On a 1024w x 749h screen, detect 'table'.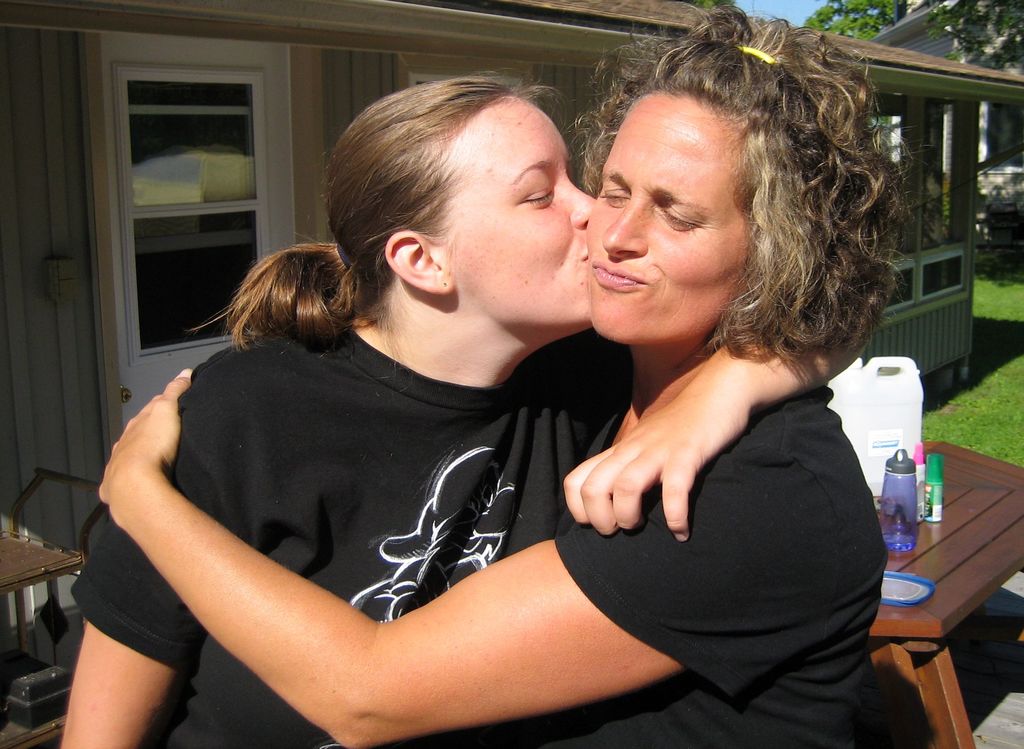
[left=0, top=526, right=89, bottom=748].
